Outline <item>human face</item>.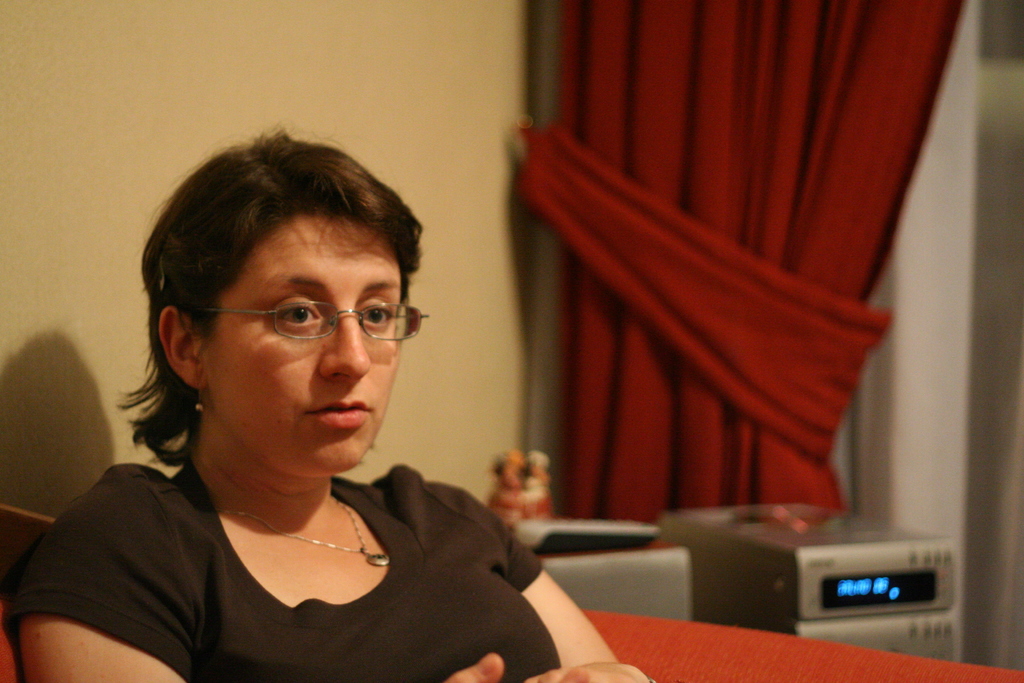
Outline: <bbox>202, 212, 403, 480</bbox>.
